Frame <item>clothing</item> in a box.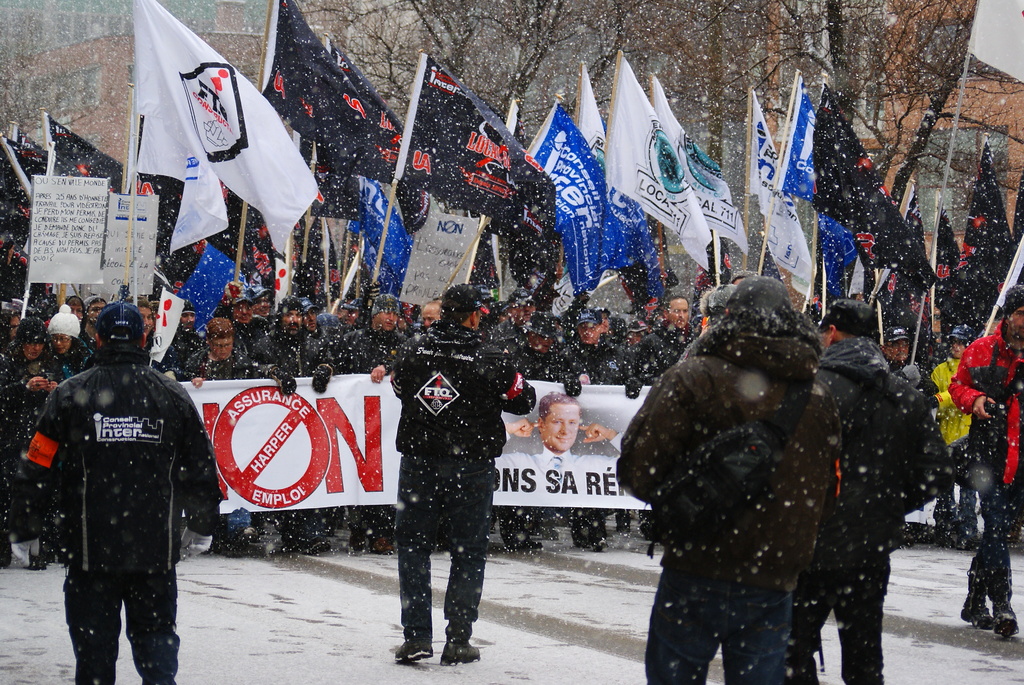
(317,331,442,375).
